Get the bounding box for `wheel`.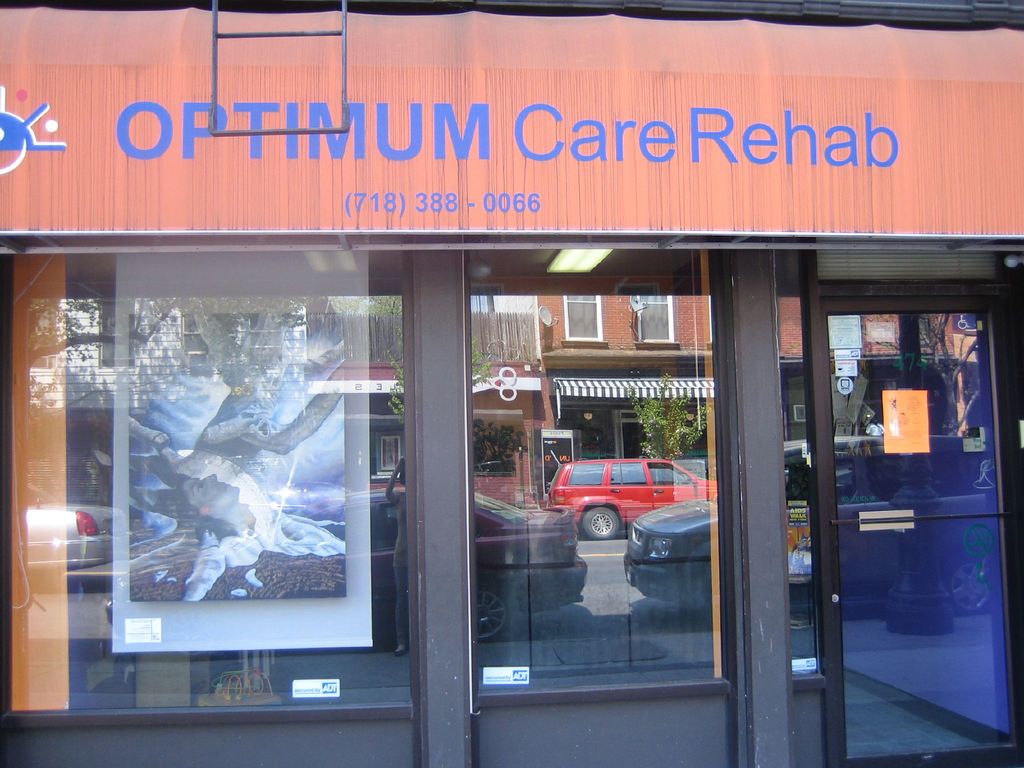
(left=479, top=587, right=509, bottom=643).
